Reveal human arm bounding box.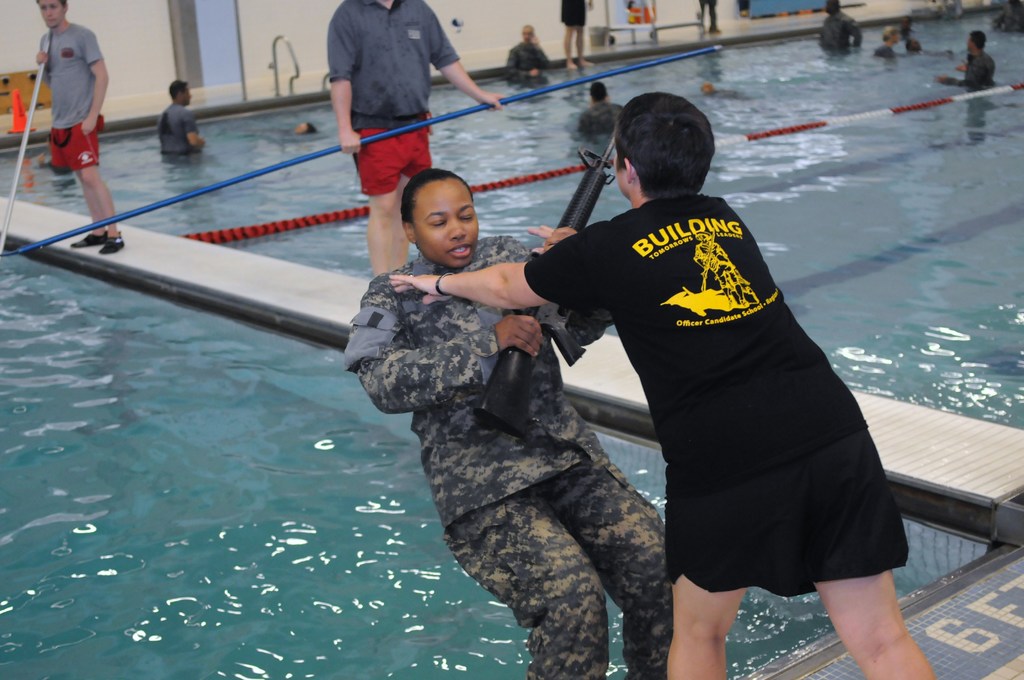
Revealed: pyautogui.locateOnScreen(430, 4, 504, 113).
